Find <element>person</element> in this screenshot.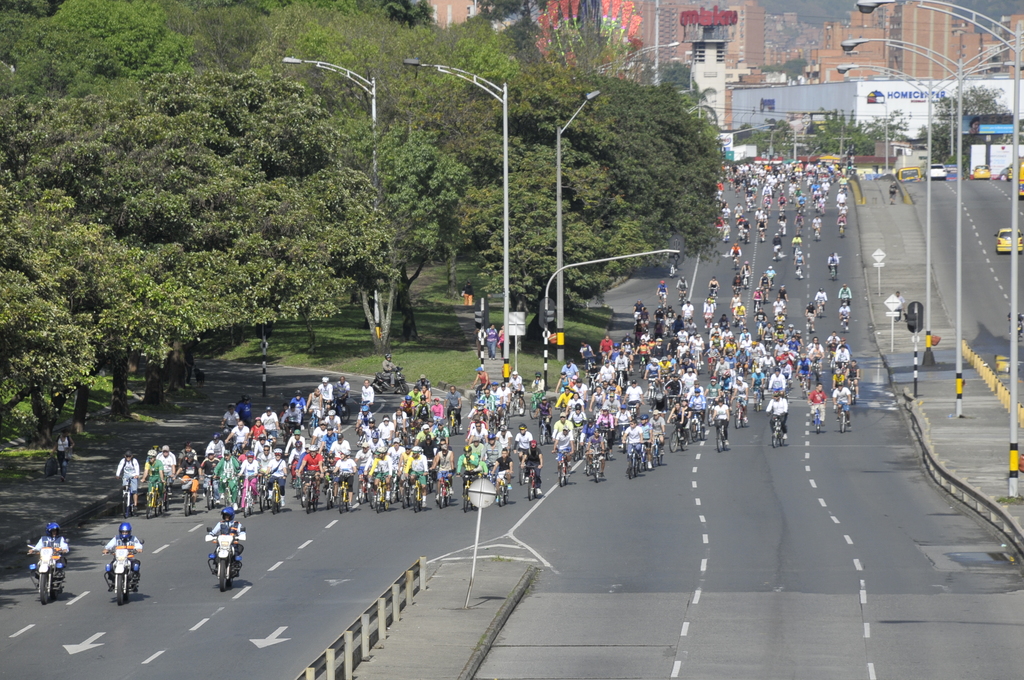
The bounding box for <element>person</element> is [730, 241, 741, 266].
